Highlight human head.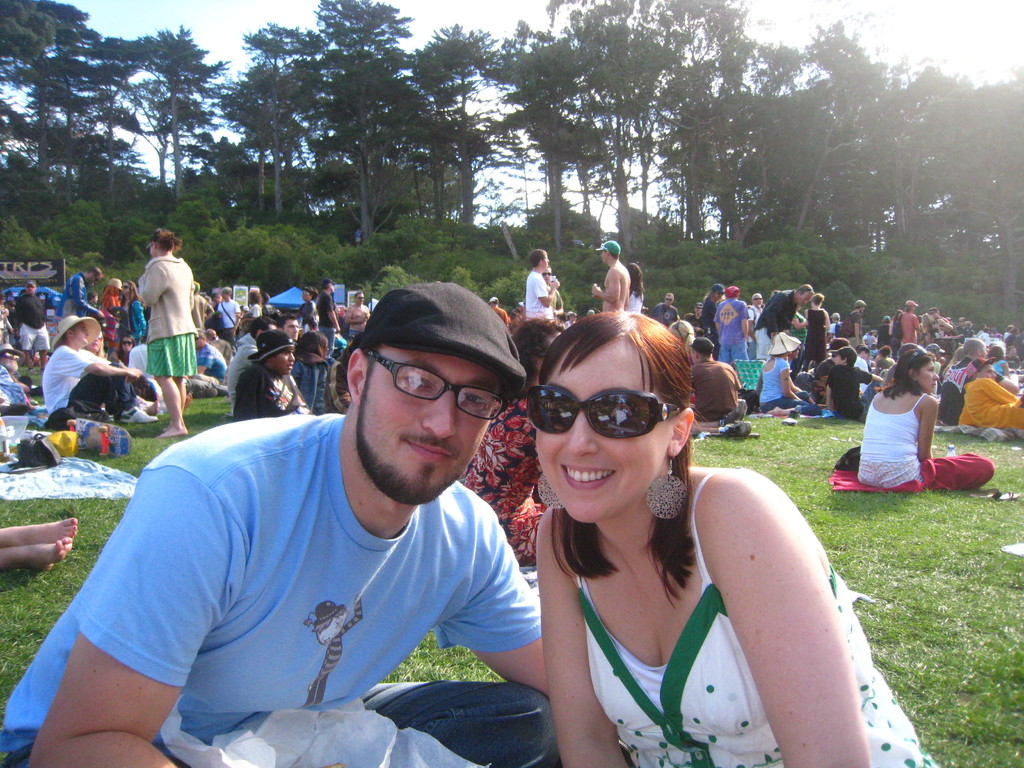
Highlighted region: box(26, 282, 39, 298).
